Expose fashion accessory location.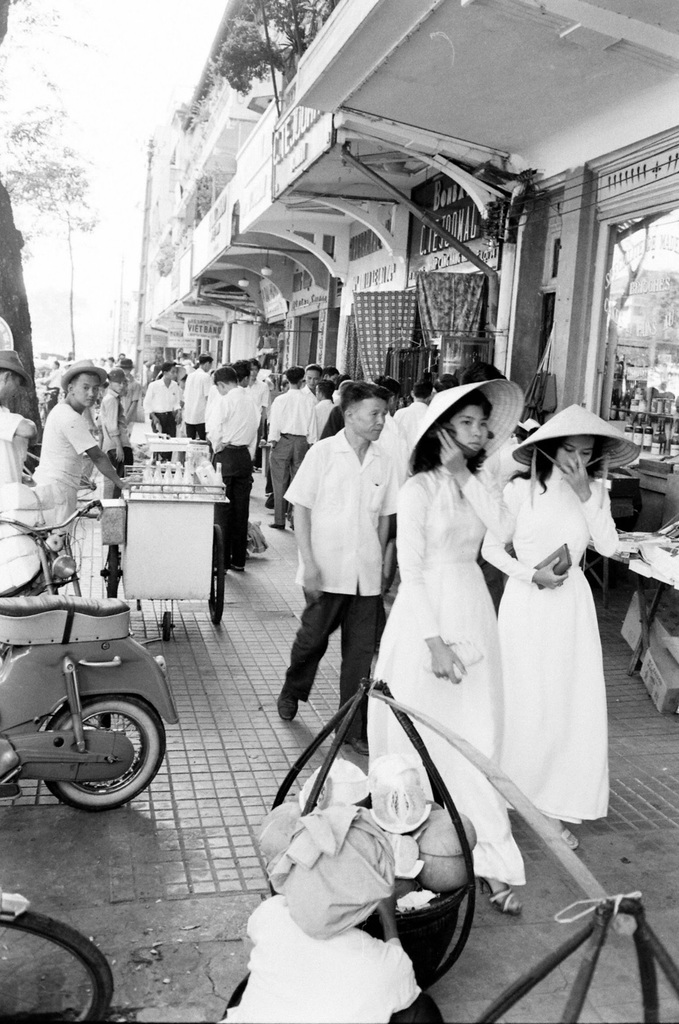
Exposed at box(557, 828, 578, 850).
